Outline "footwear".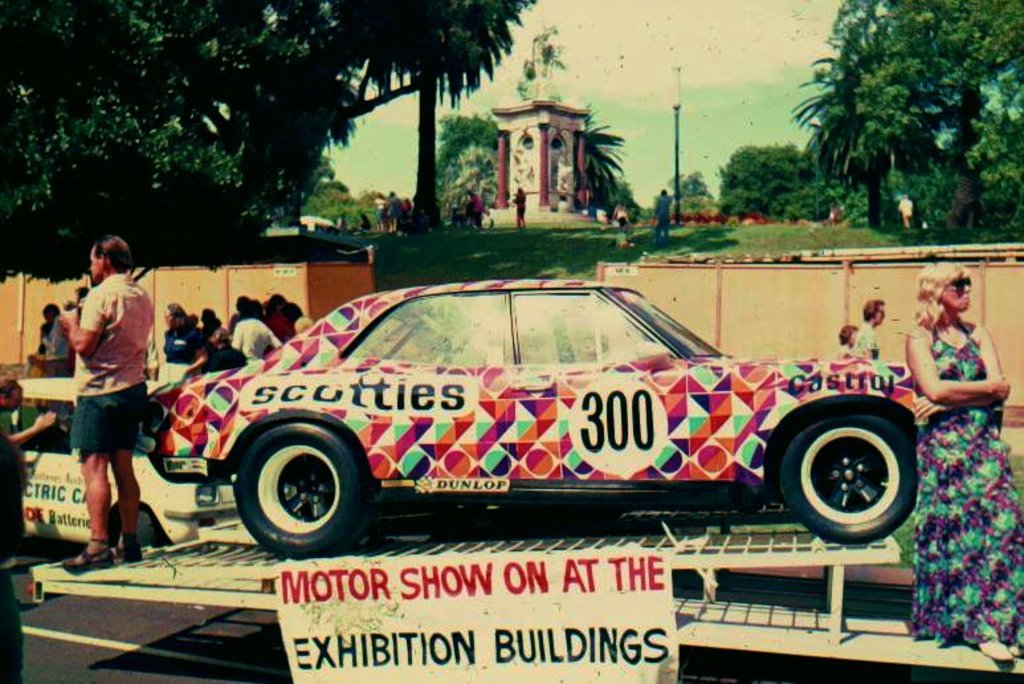
Outline: BBox(65, 555, 117, 567).
